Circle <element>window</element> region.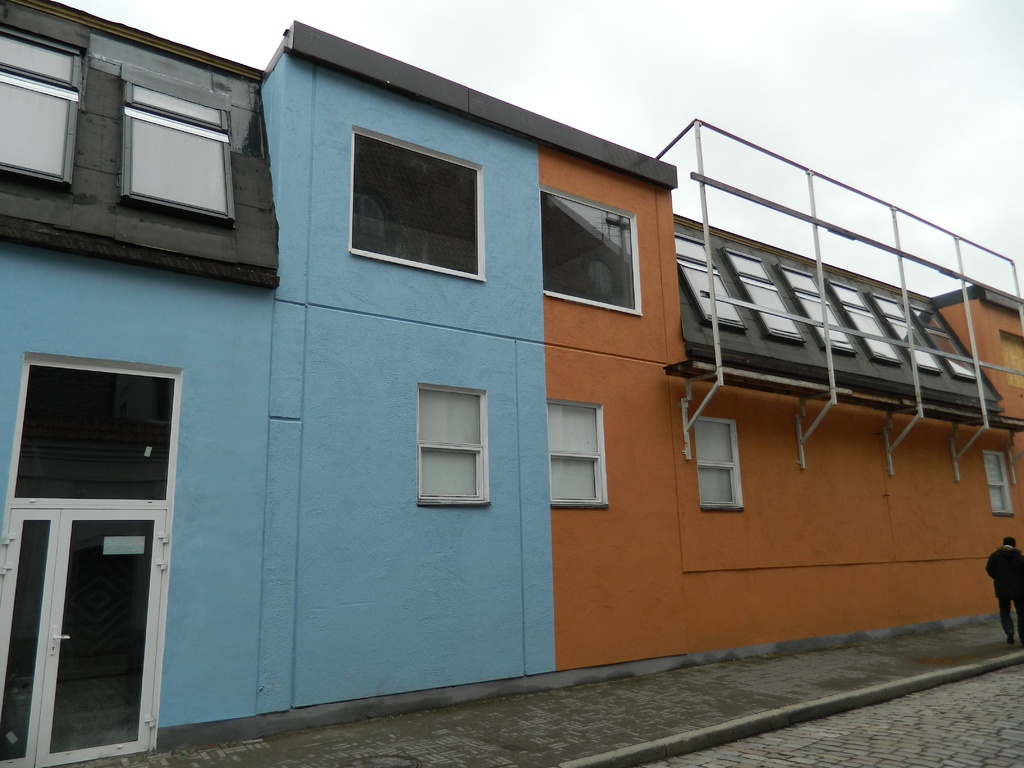
Region: crop(413, 384, 493, 508).
